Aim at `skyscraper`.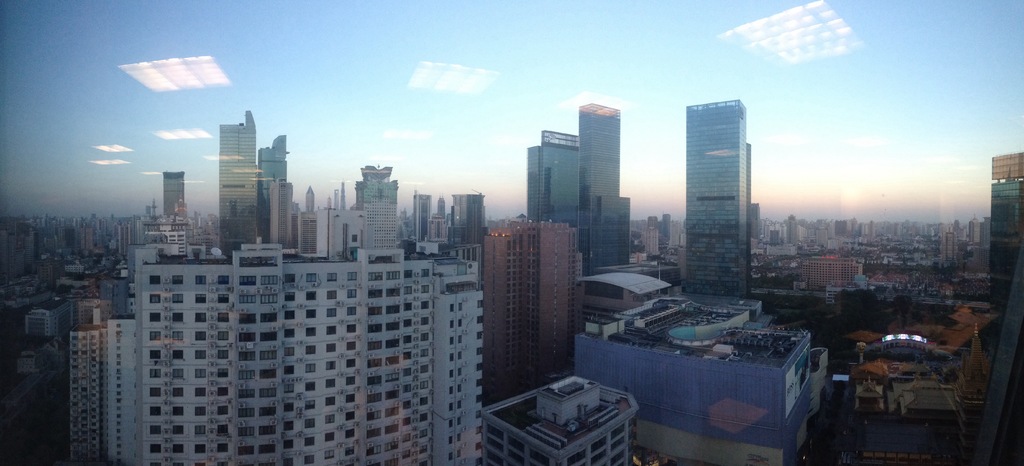
Aimed at <region>988, 144, 1023, 299</region>.
